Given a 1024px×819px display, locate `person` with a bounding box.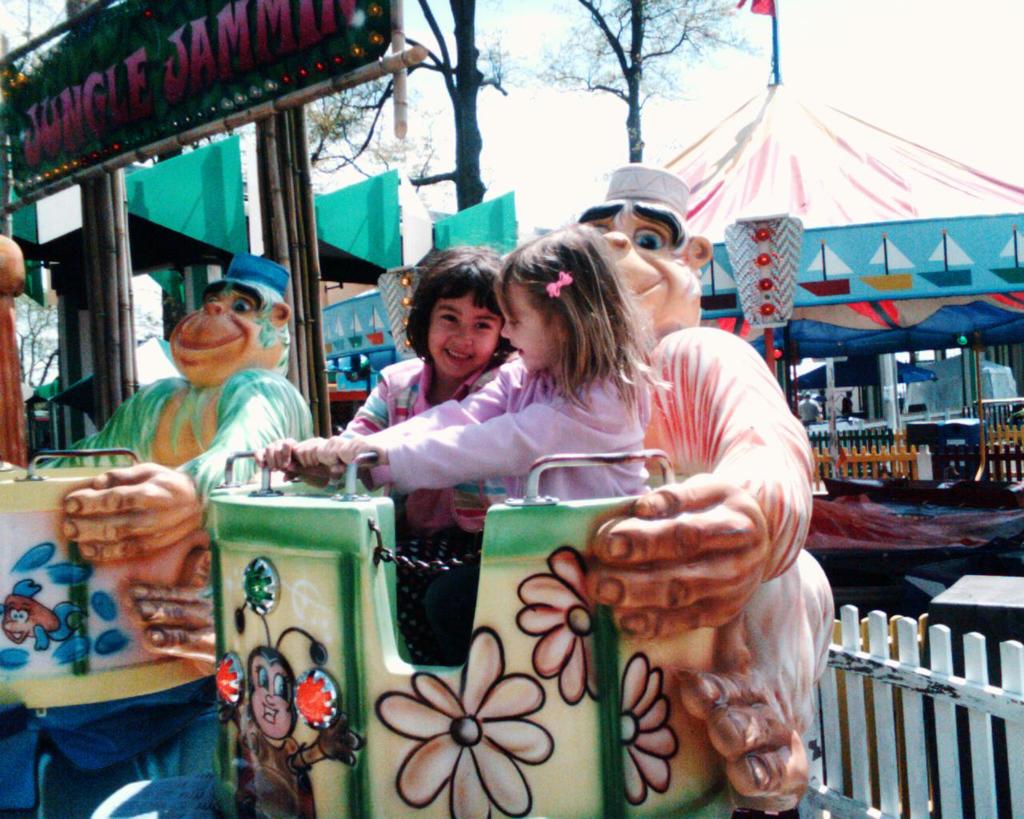
Located: (left=318, top=221, right=673, bottom=497).
